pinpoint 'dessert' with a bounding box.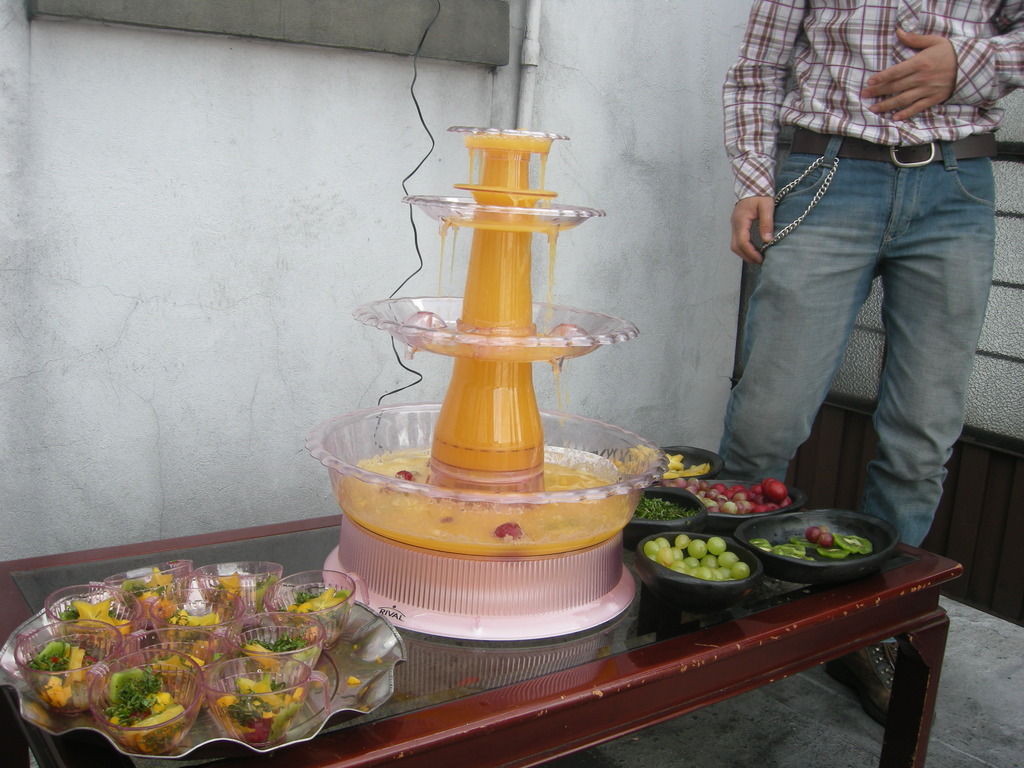
bbox=(688, 474, 782, 513).
